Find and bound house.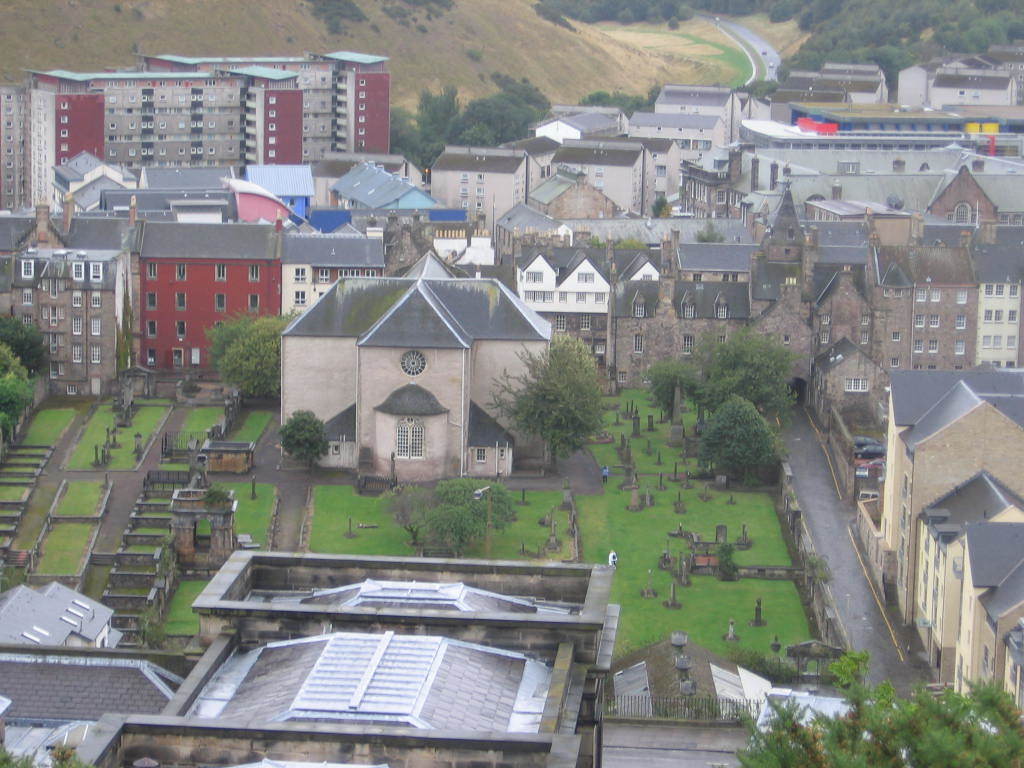
Bound: Rect(140, 221, 282, 383).
